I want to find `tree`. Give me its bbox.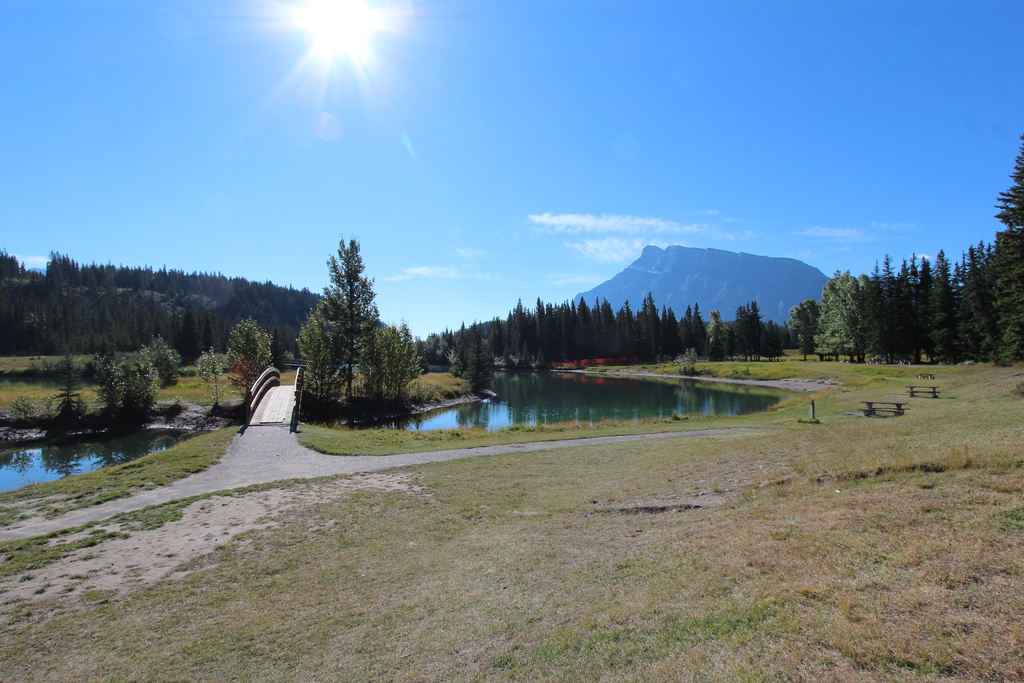
(x1=733, y1=307, x2=750, y2=357).
